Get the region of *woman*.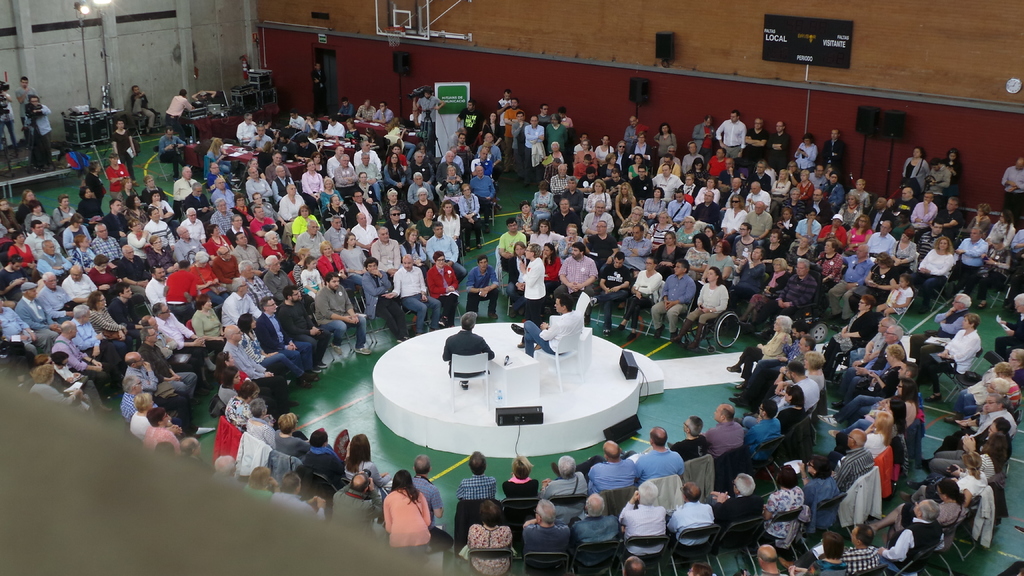
select_region(409, 202, 436, 244).
